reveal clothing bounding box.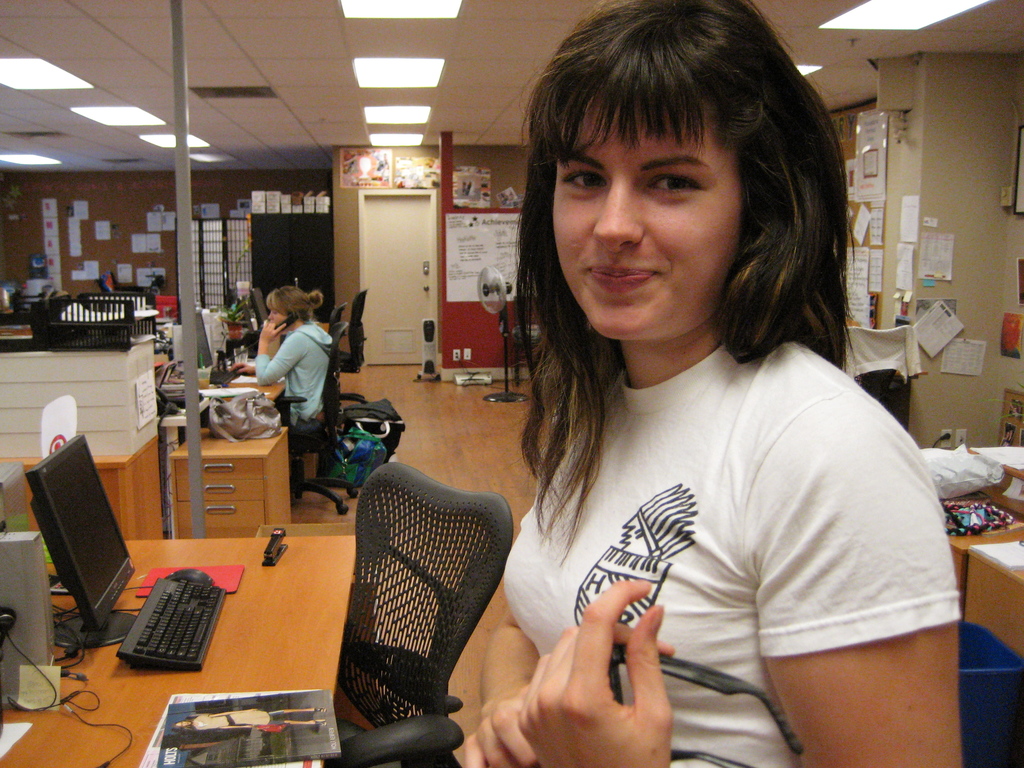
Revealed: <box>253,317,332,433</box>.
